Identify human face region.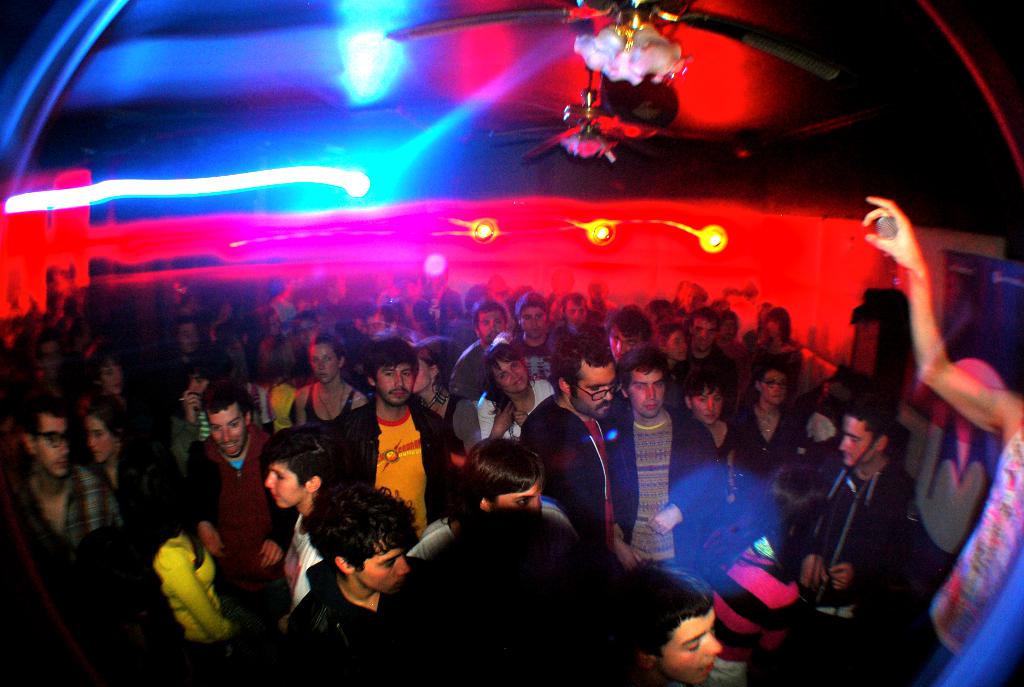
Region: BBox(86, 416, 115, 464).
